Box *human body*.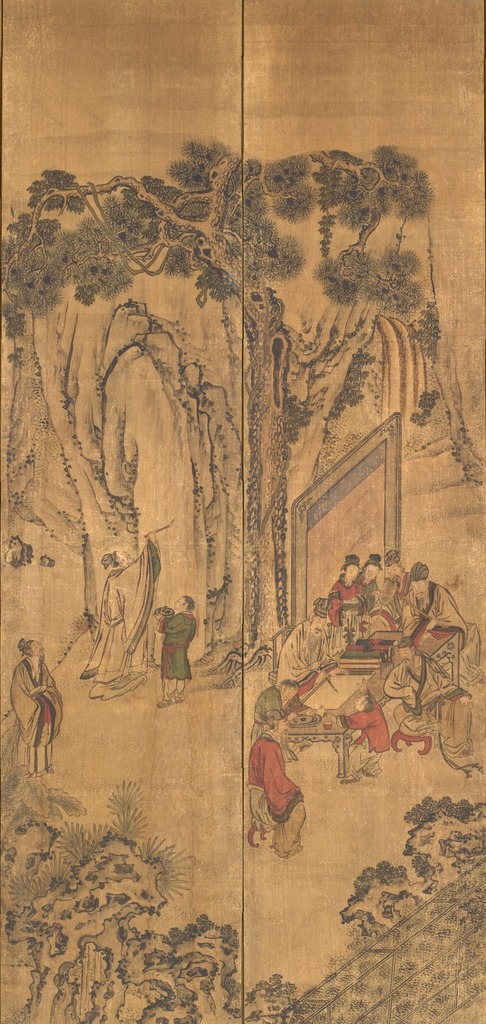
locate(280, 619, 342, 713).
